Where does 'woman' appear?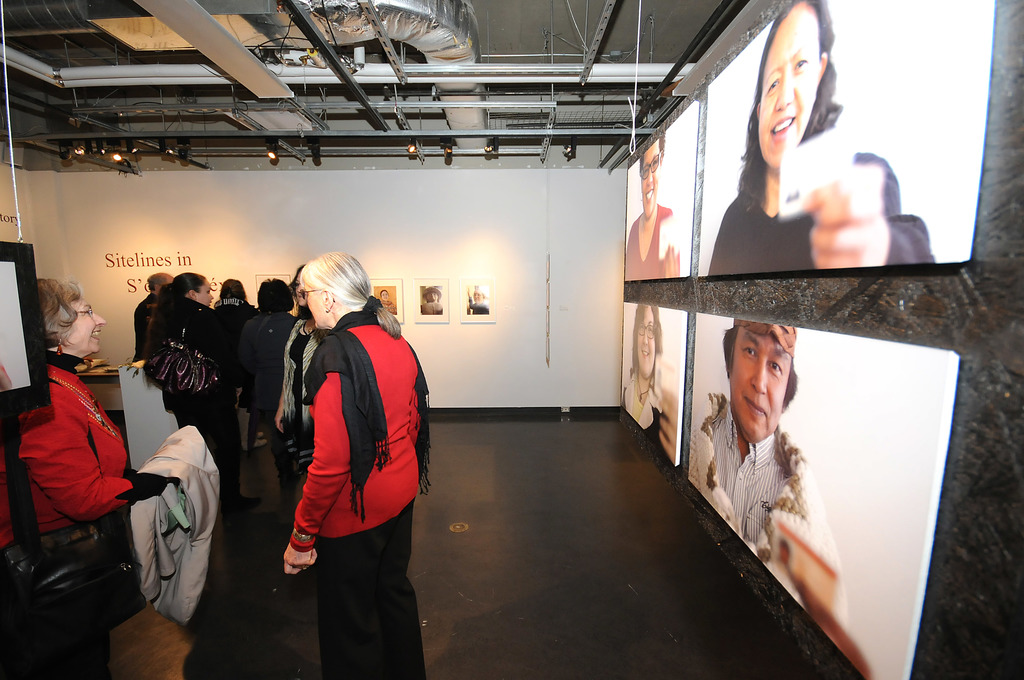
Appears at 621:144:689:280.
